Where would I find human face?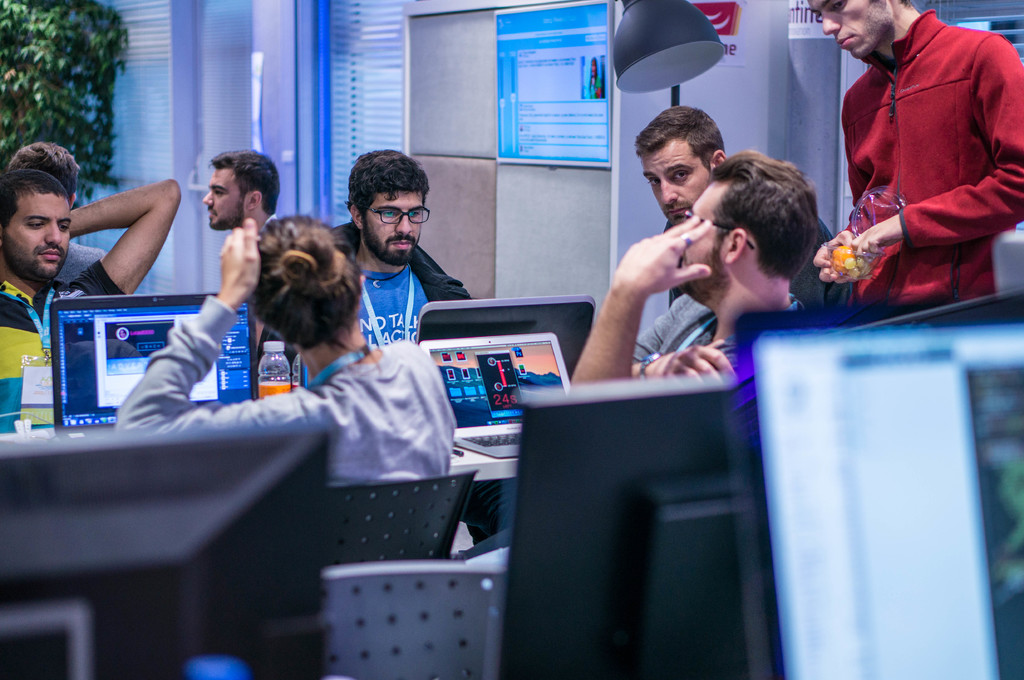
At rect(640, 152, 710, 226).
